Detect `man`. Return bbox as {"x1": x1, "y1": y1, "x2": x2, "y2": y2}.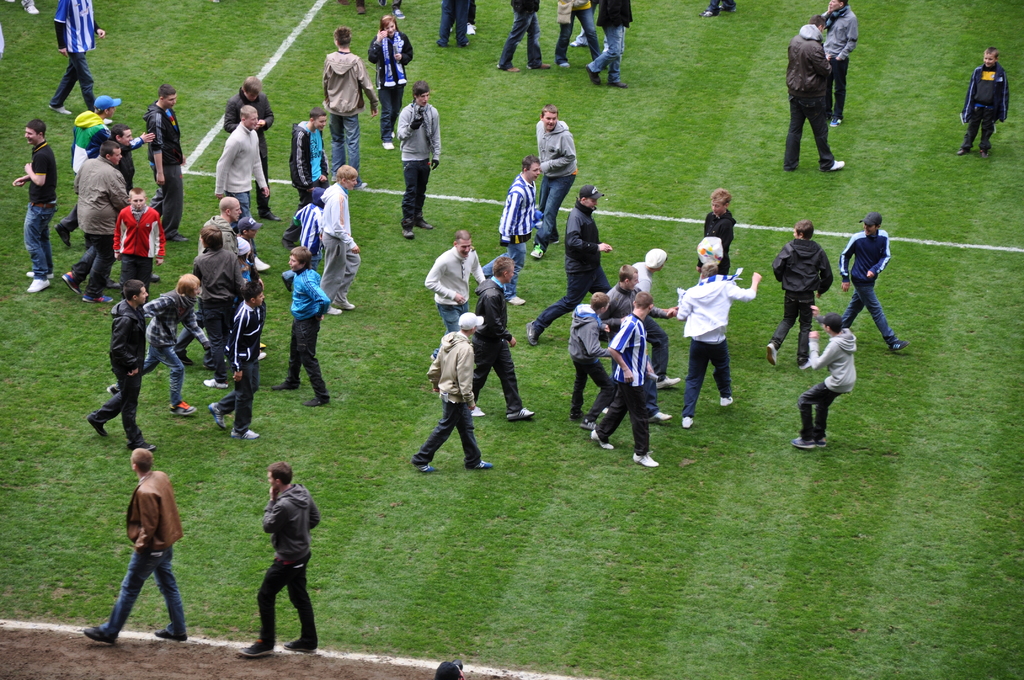
{"x1": 321, "y1": 25, "x2": 381, "y2": 191}.
